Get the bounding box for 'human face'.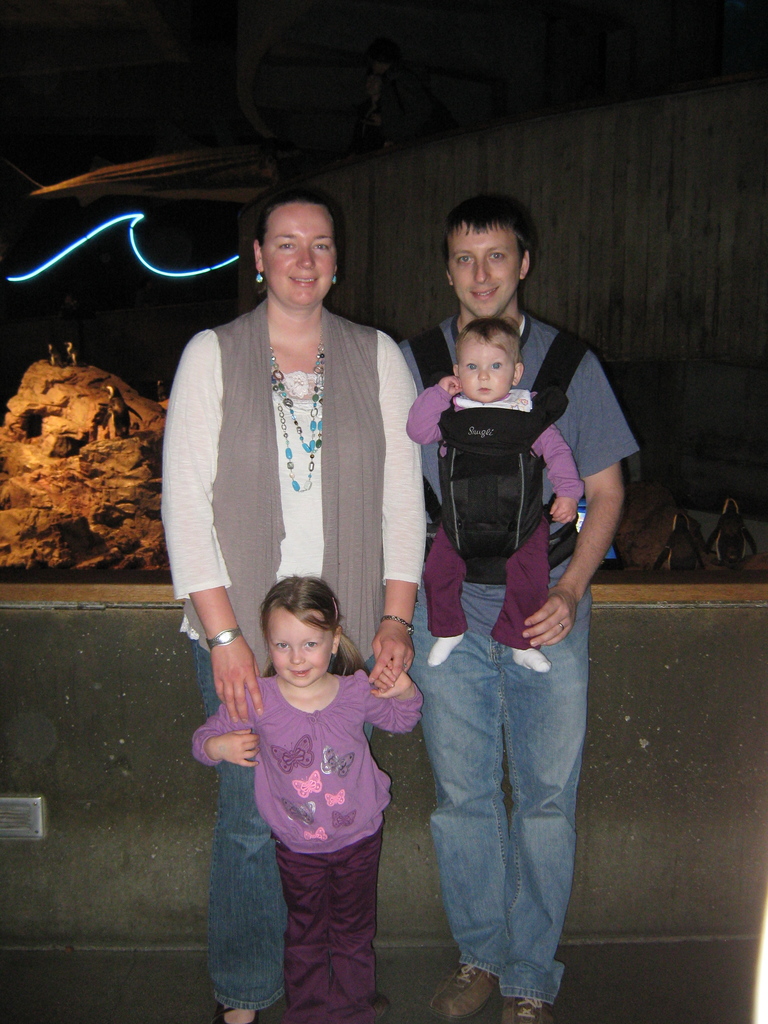
268 602 330 685.
